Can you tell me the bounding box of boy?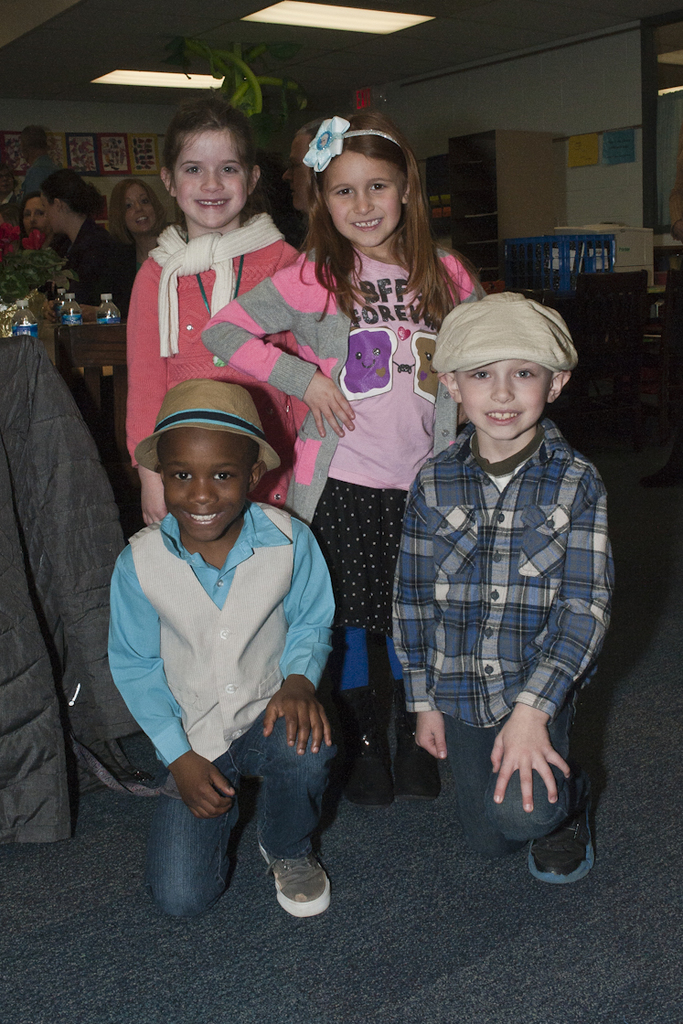
l=107, t=373, r=373, b=916.
